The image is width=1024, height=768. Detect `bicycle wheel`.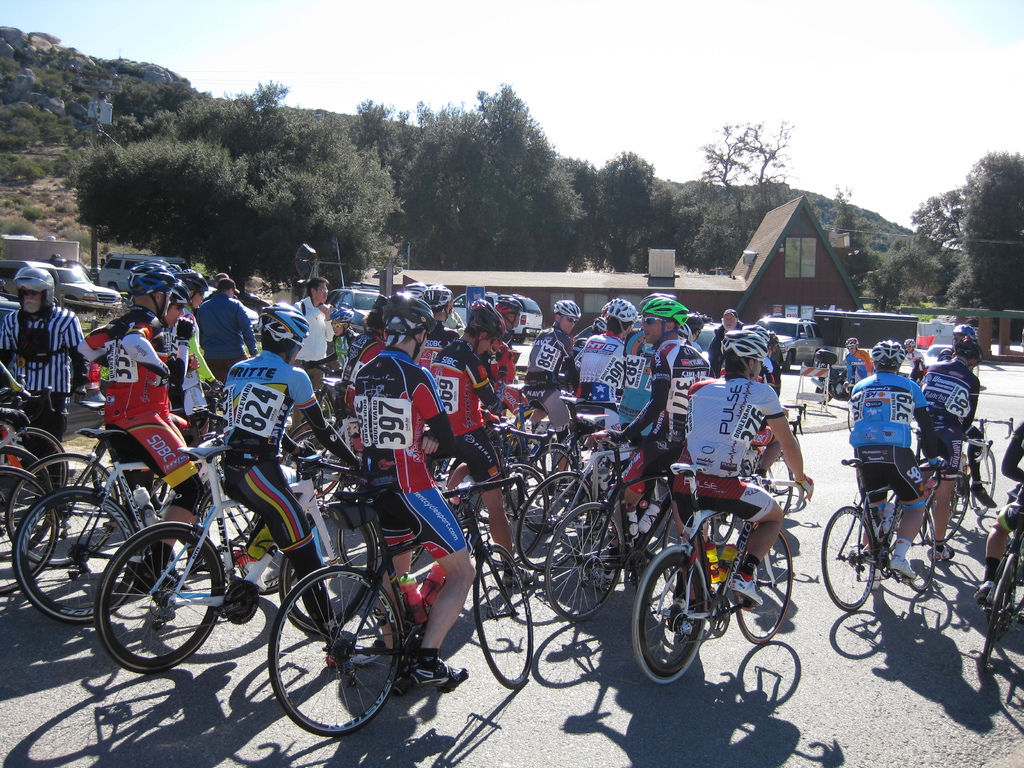
Detection: 918:481:967:541.
